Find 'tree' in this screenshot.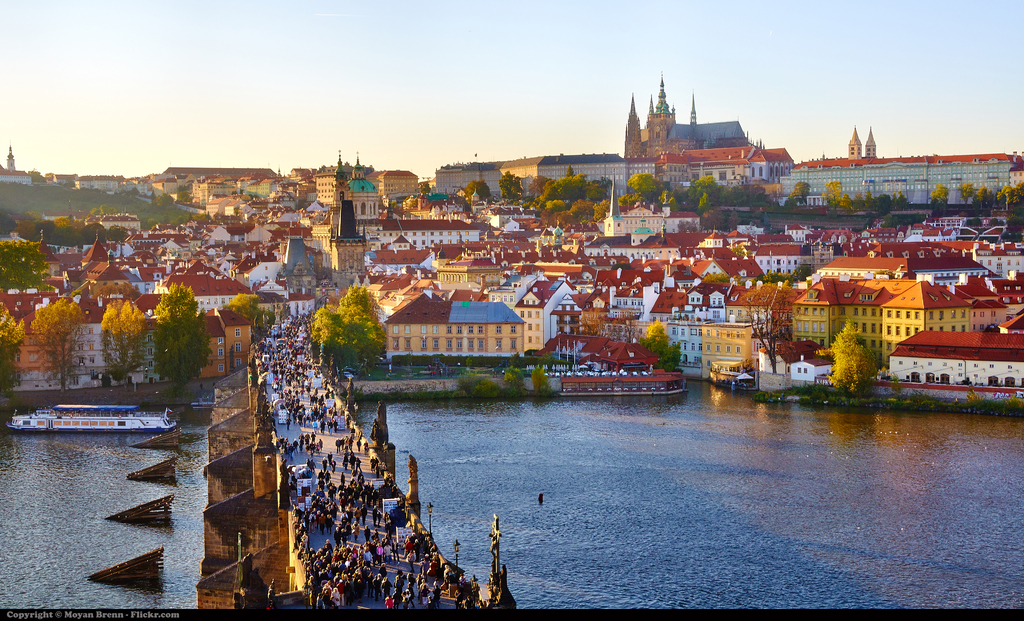
The bounding box for 'tree' is [824, 180, 841, 211].
